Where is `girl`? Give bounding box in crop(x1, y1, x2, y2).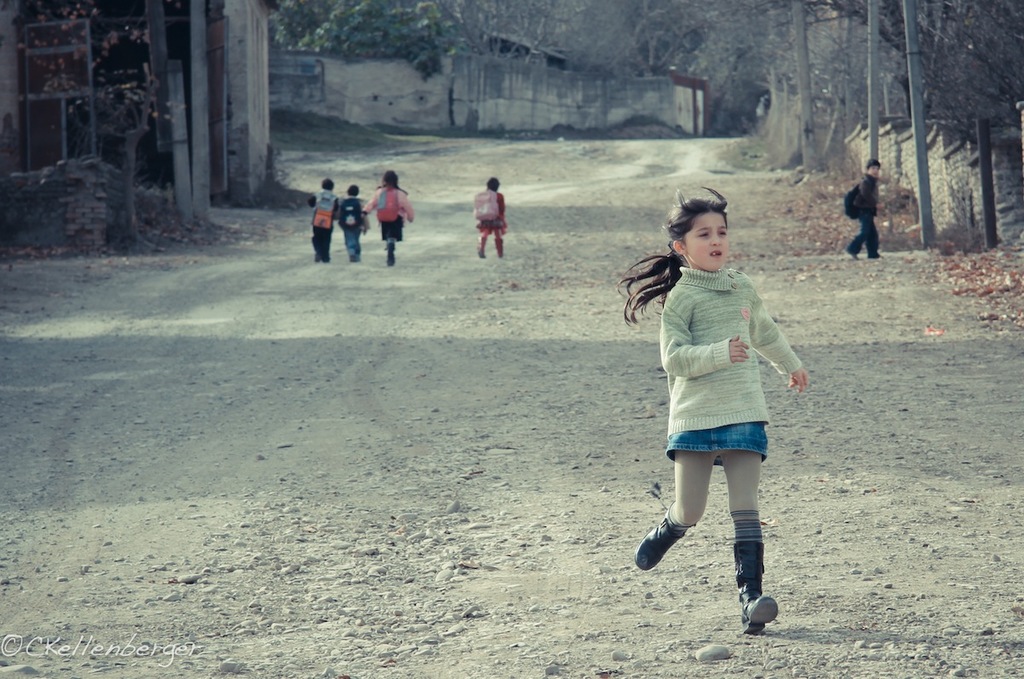
crop(633, 185, 810, 630).
